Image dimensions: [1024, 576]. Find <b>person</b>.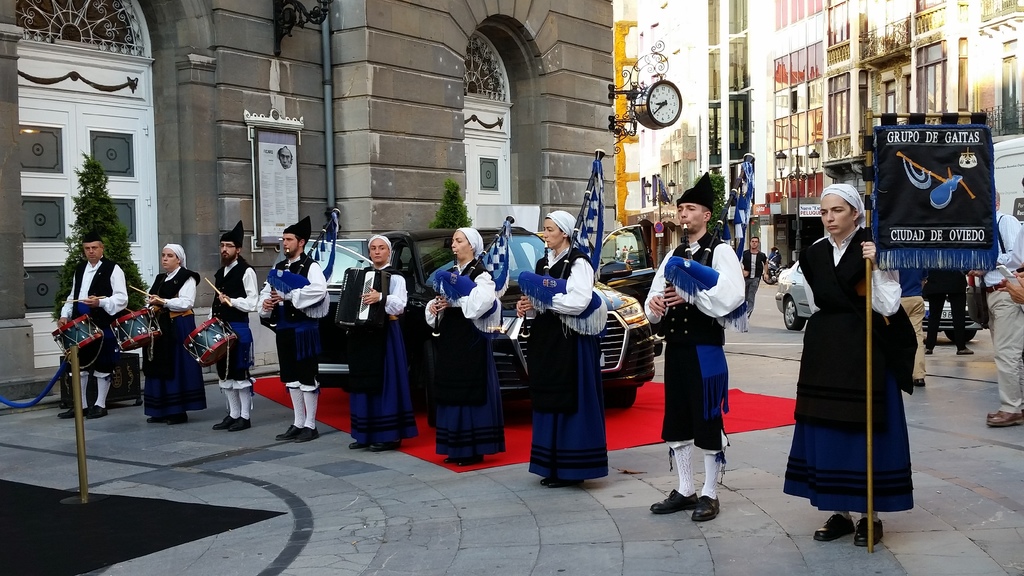
(897,276,925,394).
